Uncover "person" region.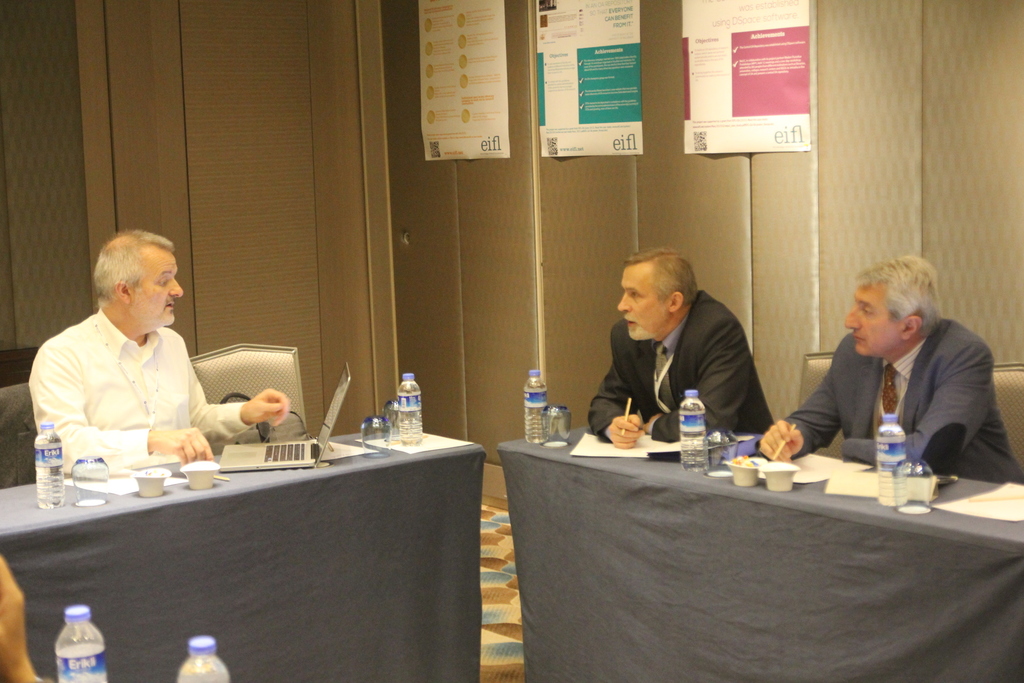
Uncovered: 754, 251, 1023, 486.
